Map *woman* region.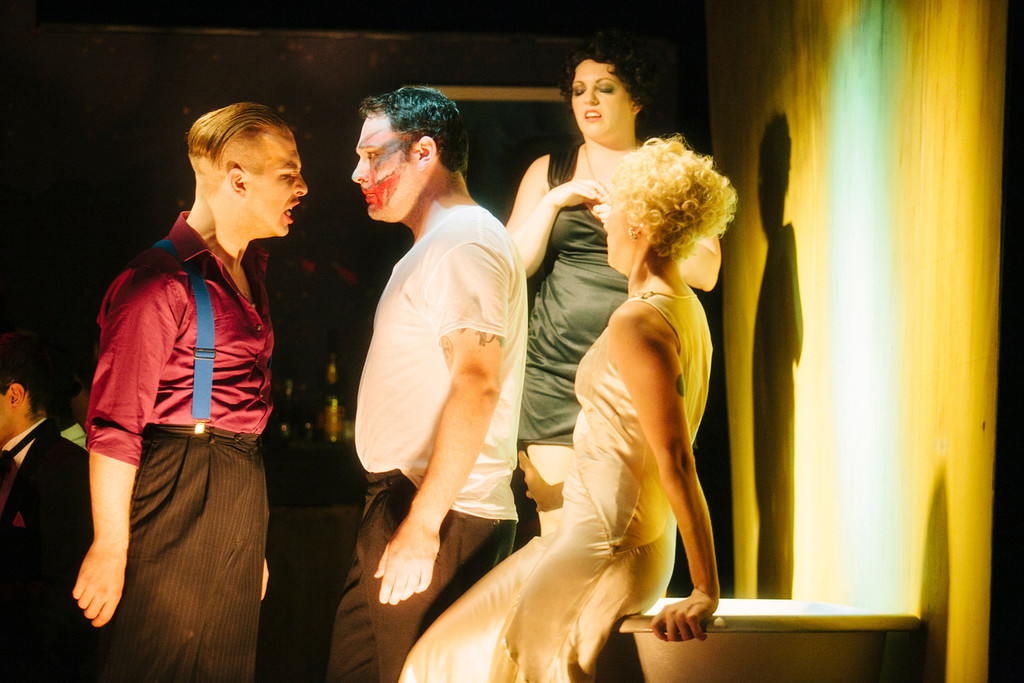
Mapped to rect(506, 43, 671, 529).
